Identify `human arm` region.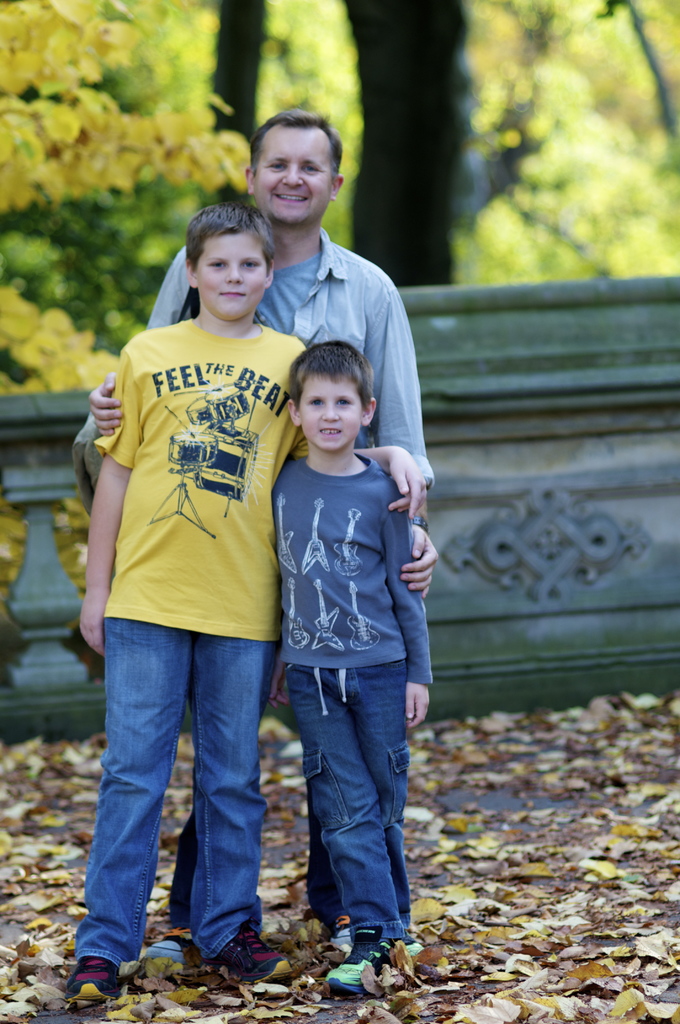
Region: box=[373, 282, 434, 602].
